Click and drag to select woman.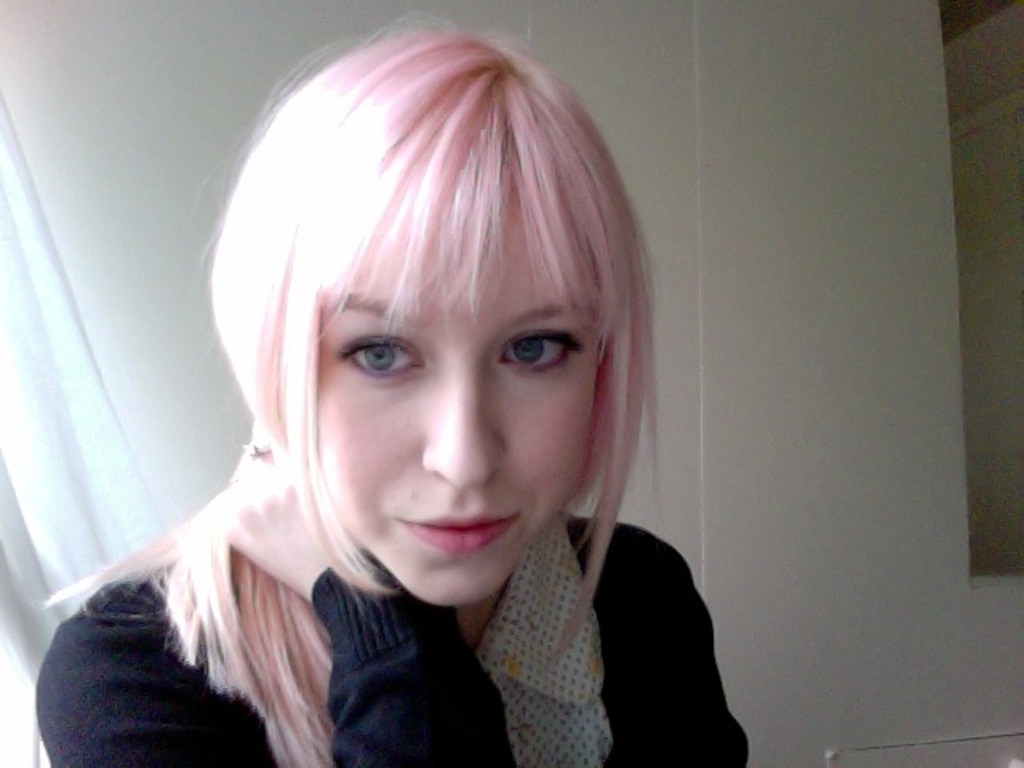
Selection: region(61, 32, 747, 765).
